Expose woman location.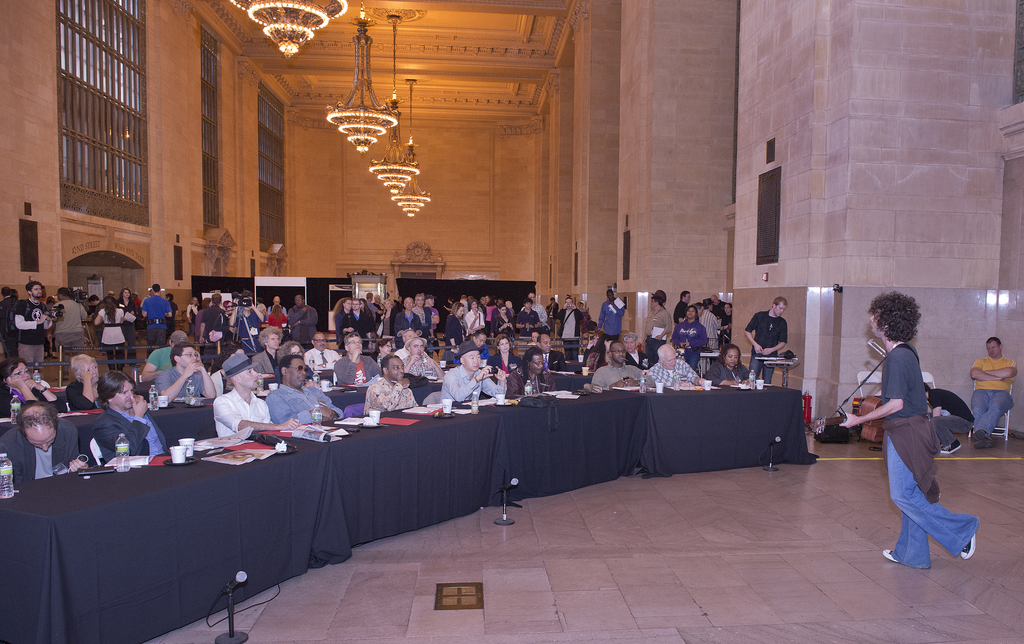
Exposed at left=446, top=298, right=452, bottom=314.
